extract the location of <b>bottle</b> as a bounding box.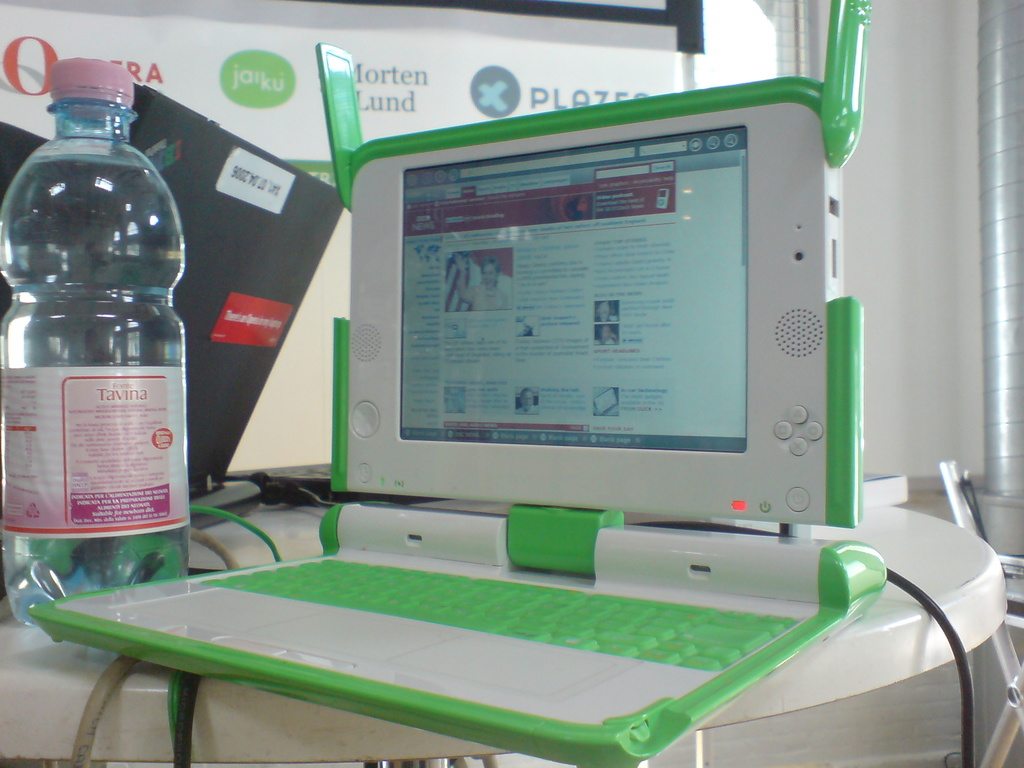
detection(11, 74, 193, 595).
